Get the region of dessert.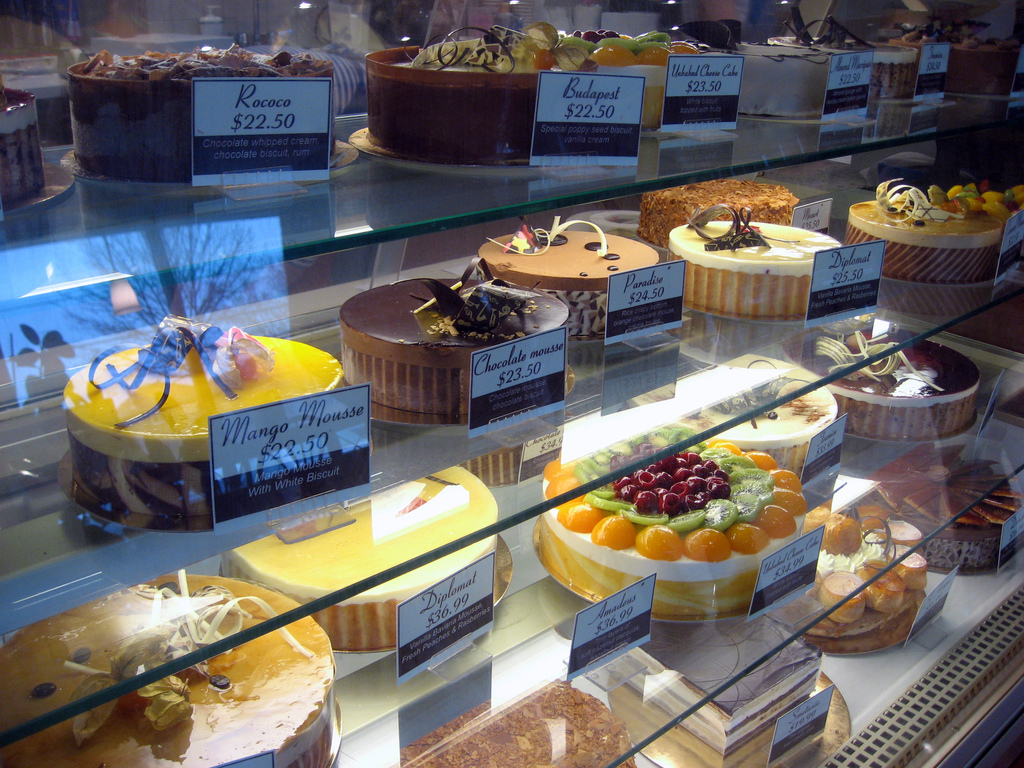
bbox=(771, 502, 932, 648).
